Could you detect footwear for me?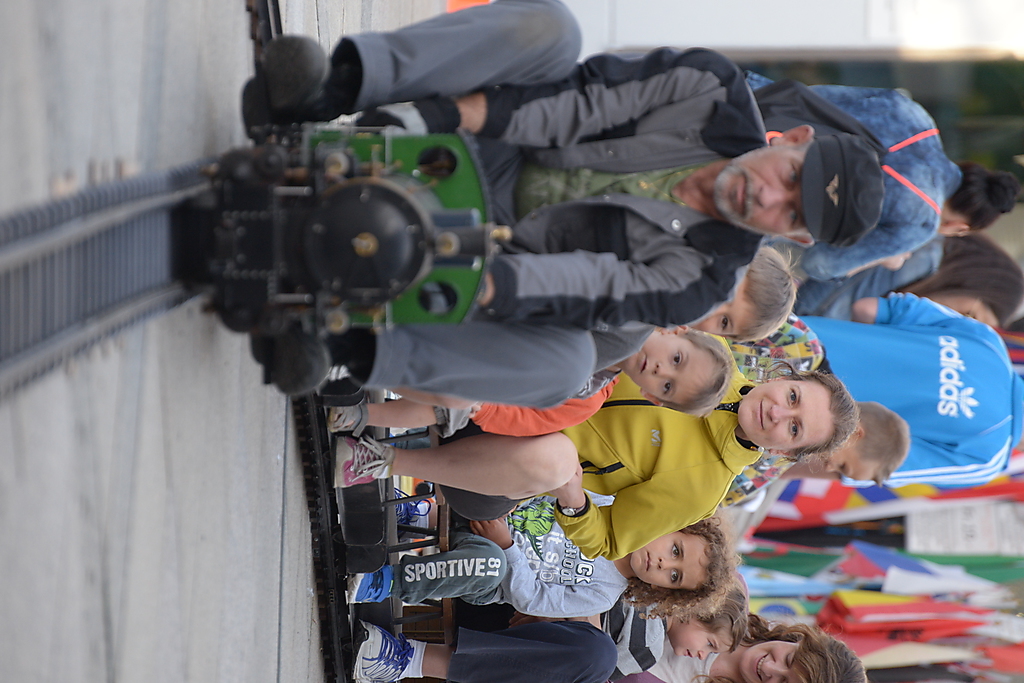
Detection result: Rect(352, 618, 418, 682).
